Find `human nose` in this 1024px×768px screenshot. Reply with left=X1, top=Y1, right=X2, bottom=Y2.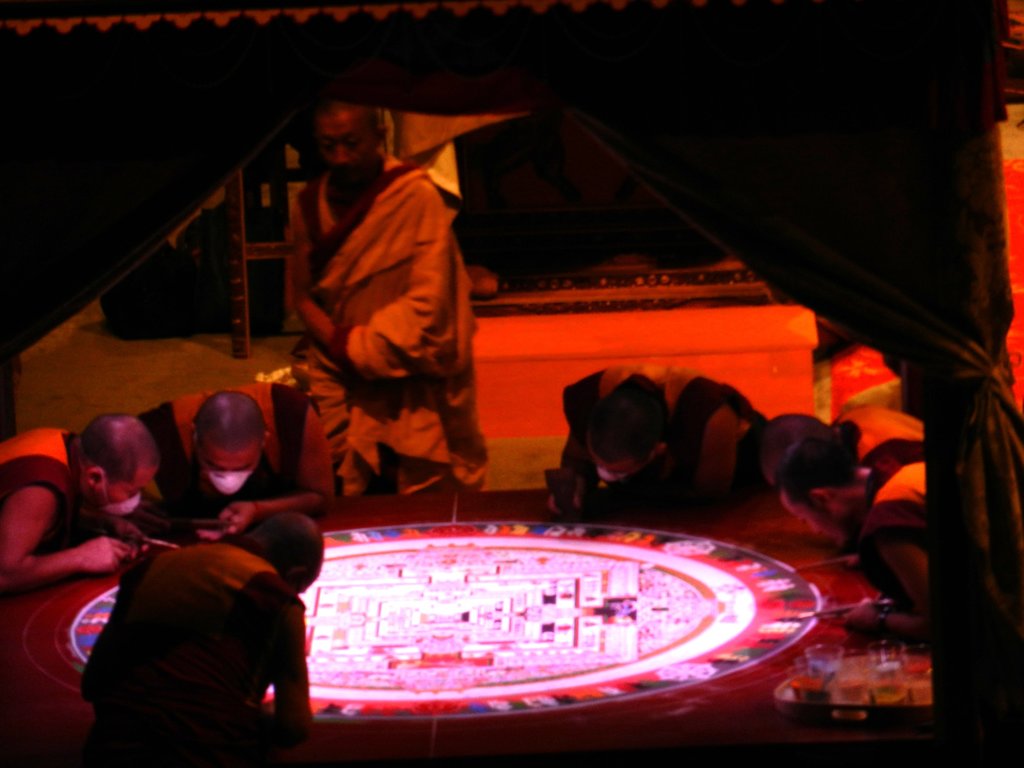
left=223, top=470, right=237, bottom=483.
